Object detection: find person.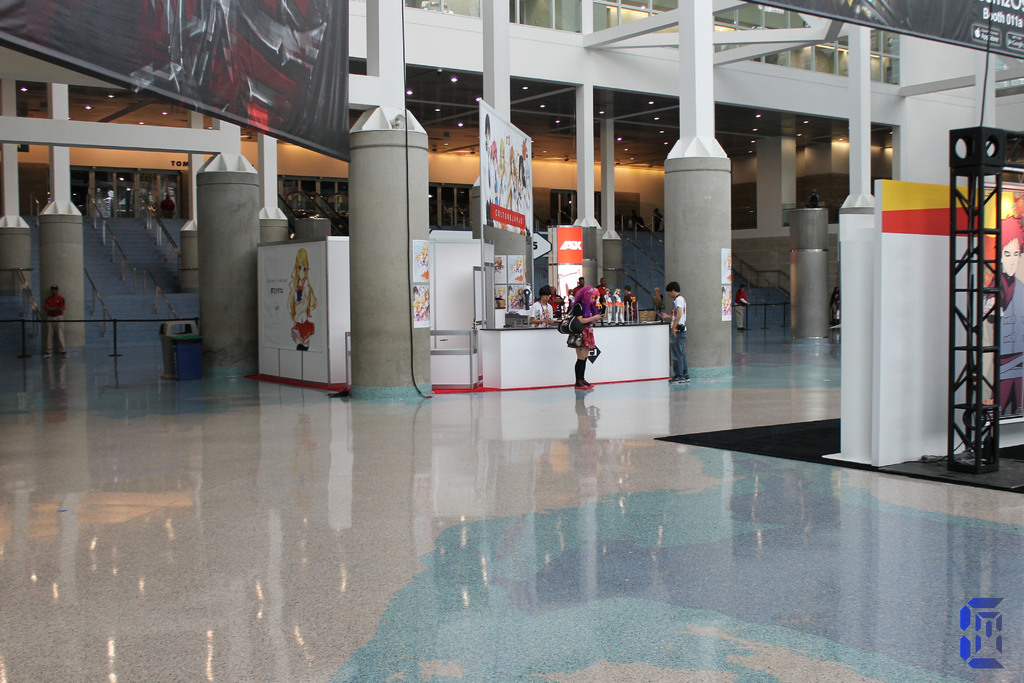
locate(596, 276, 614, 308).
